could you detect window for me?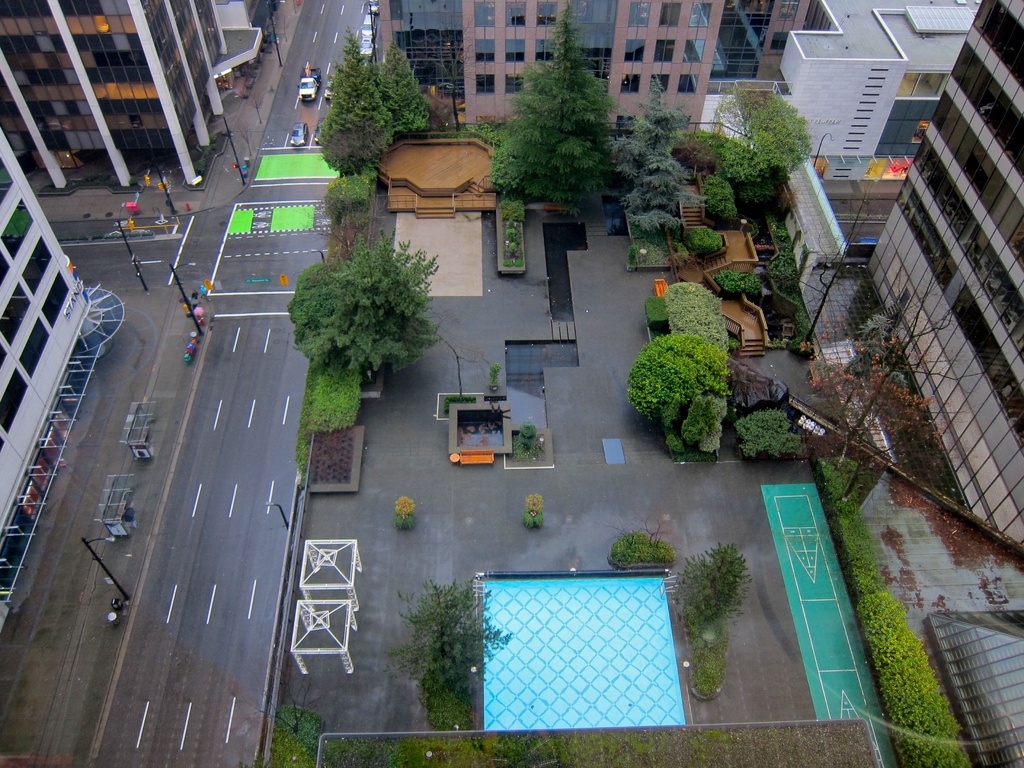
Detection result: box=[0, 369, 26, 435].
